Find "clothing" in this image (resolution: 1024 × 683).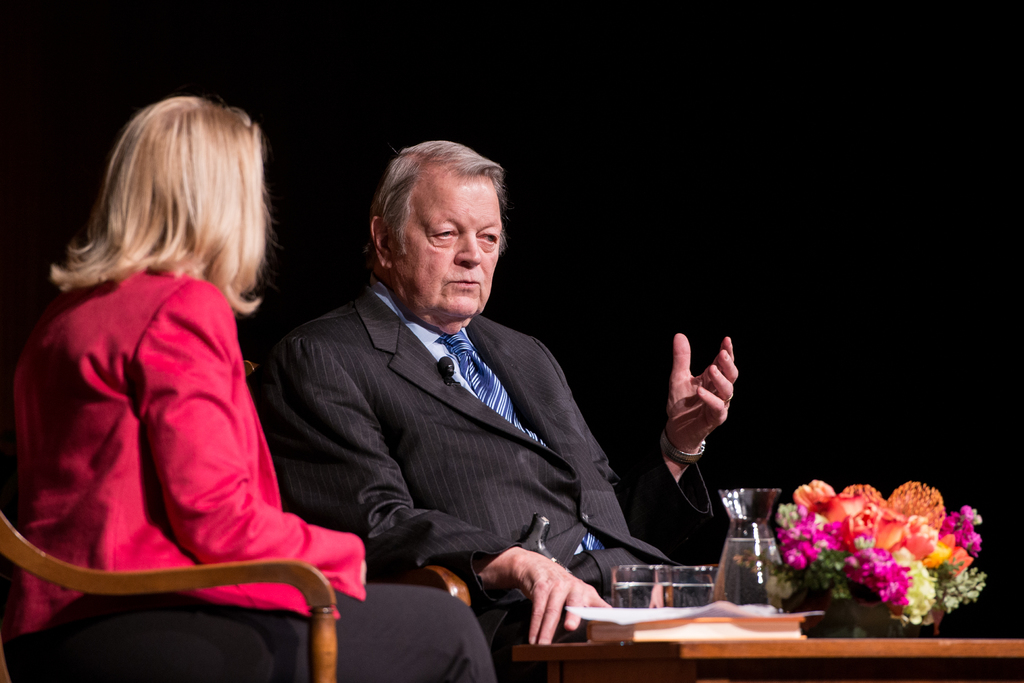
{"left": 0, "top": 262, "right": 496, "bottom": 682}.
